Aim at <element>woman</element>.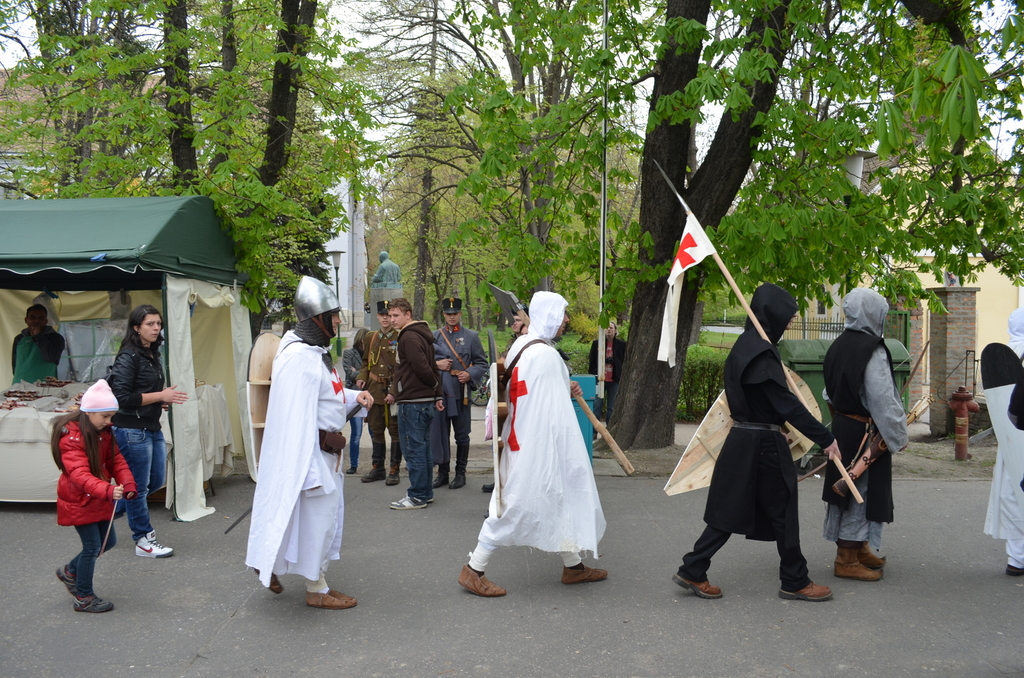
Aimed at 113/300/189/553.
